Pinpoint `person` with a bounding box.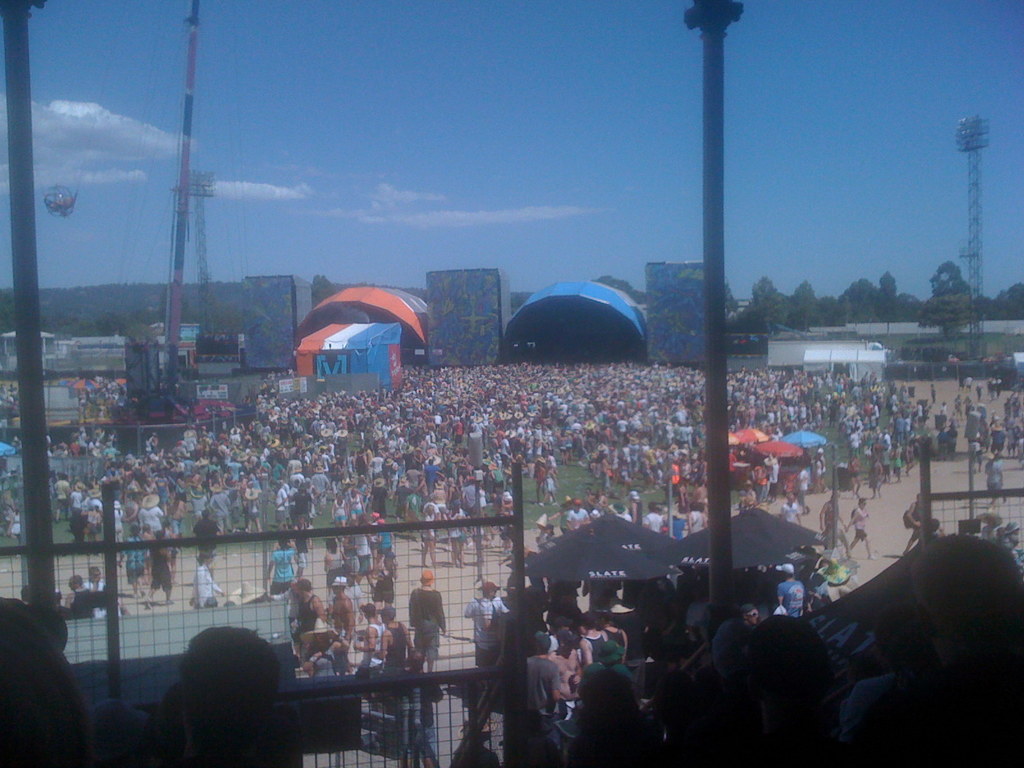
[x1=303, y1=637, x2=347, y2=674].
